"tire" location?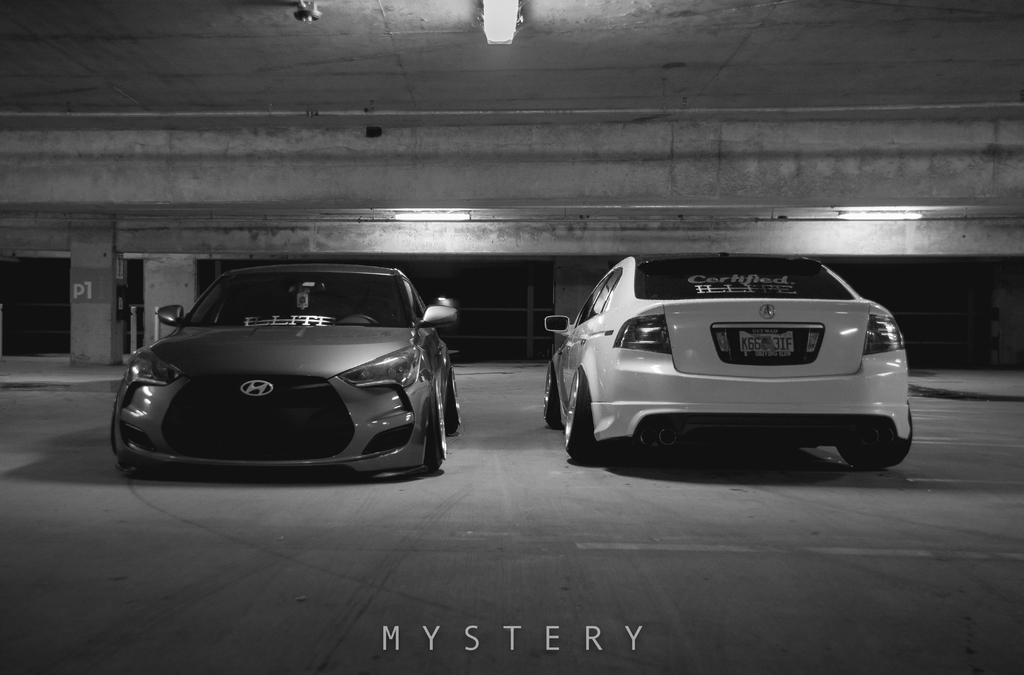
Rect(442, 364, 462, 435)
